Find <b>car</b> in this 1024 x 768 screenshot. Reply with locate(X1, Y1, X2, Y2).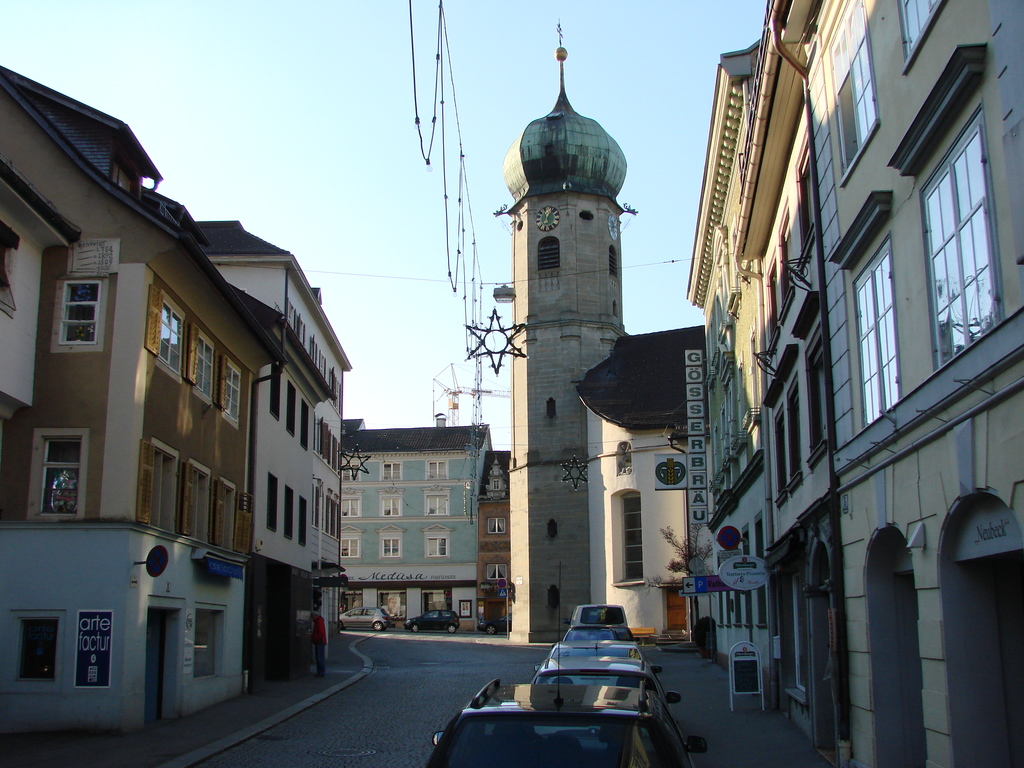
locate(566, 622, 634, 642).
